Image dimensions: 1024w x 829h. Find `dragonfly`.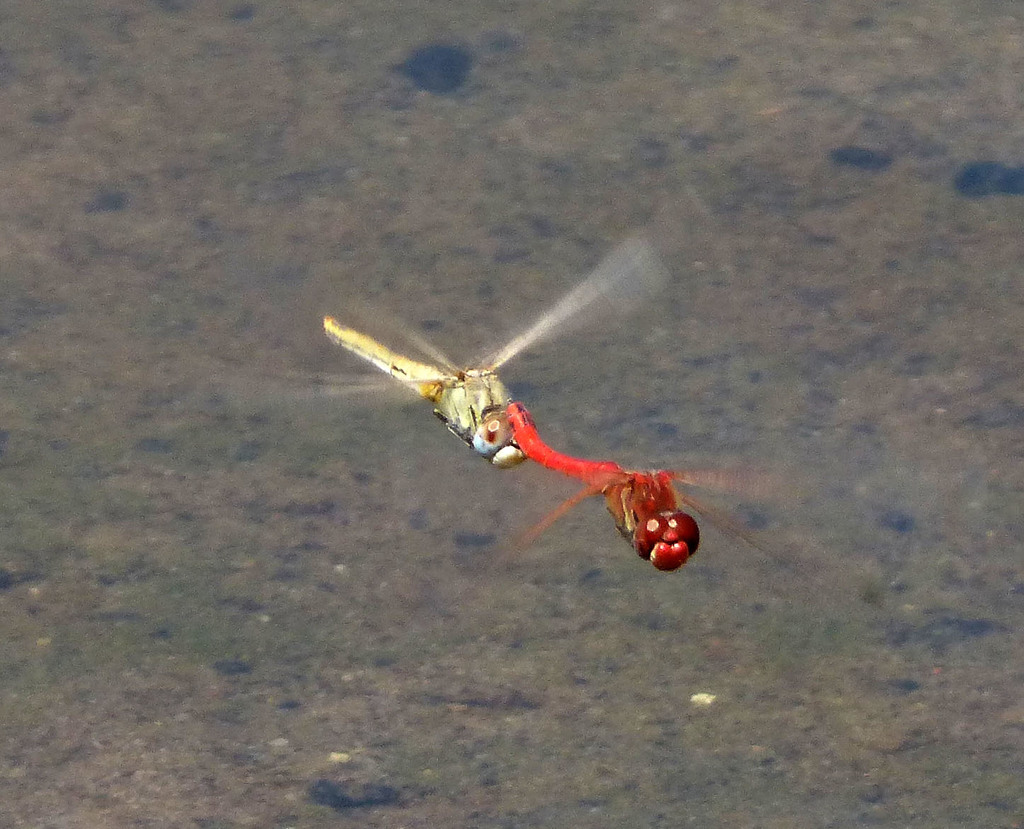
box=[259, 271, 661, 466].
